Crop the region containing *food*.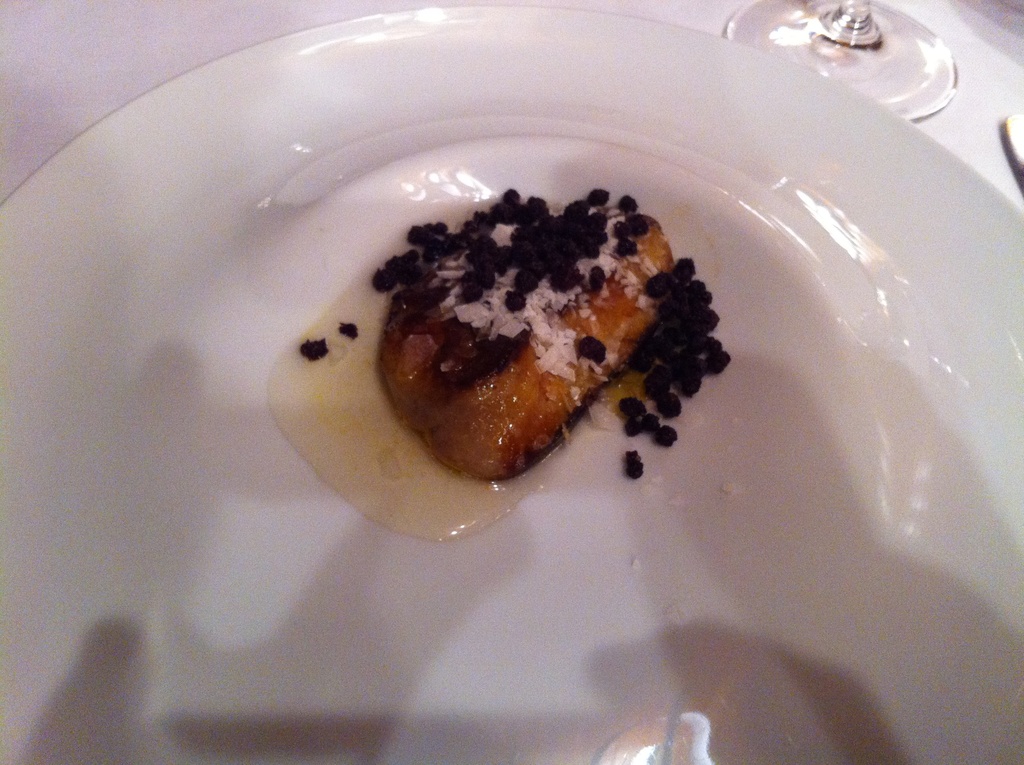
Crop region: 366,172,717,509.
